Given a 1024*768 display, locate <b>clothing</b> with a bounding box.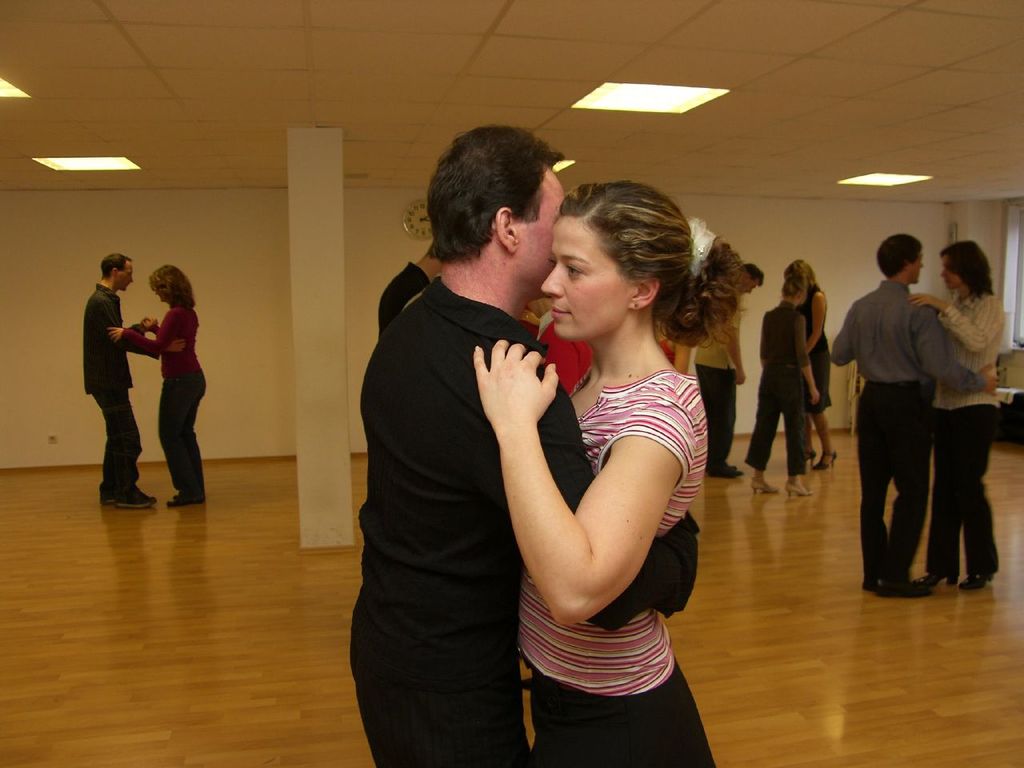
Located: (x1=115, y1=295, x2=207, y2=499).
